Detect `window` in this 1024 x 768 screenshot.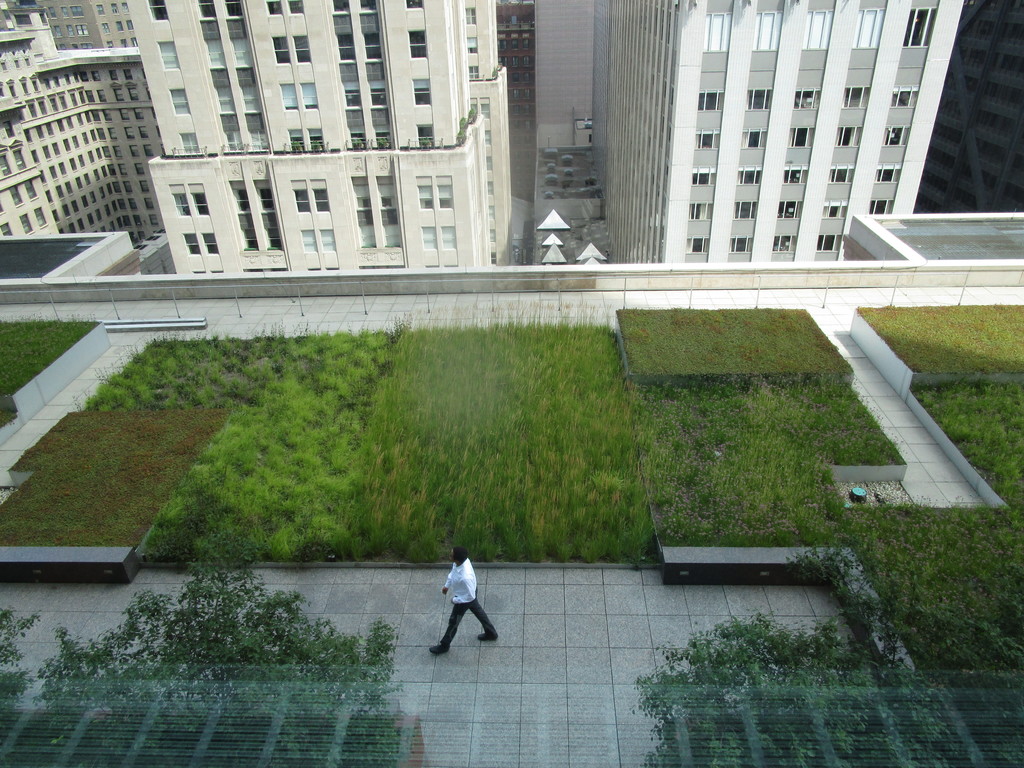
Detection: 895:86:918:105.
